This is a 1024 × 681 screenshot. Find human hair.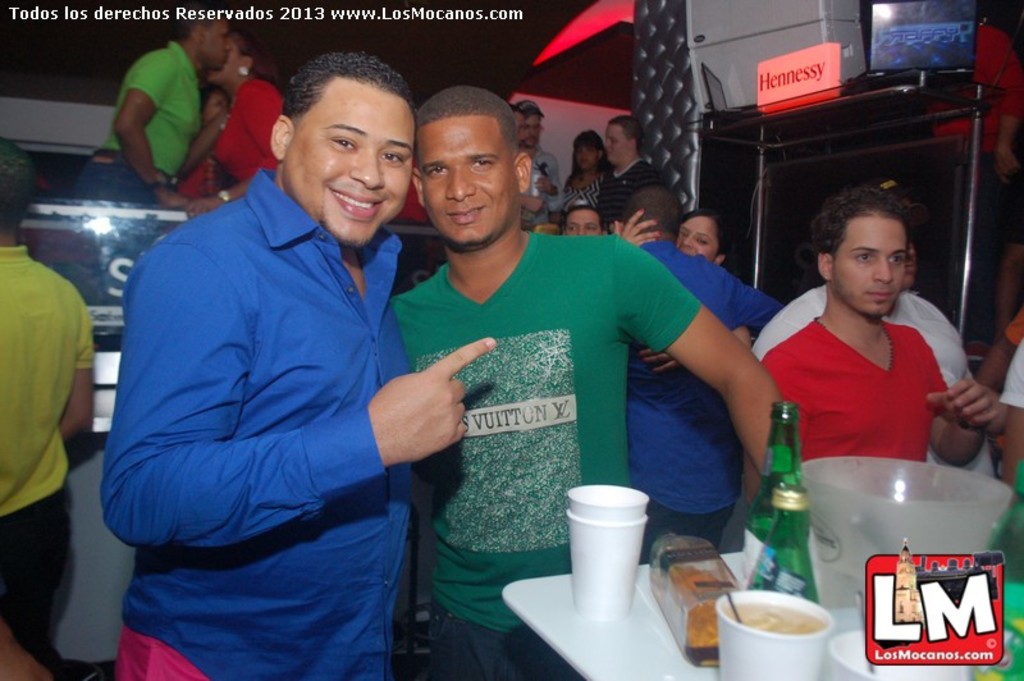
Bounding box: bbox(572, 128, 617, 183).
